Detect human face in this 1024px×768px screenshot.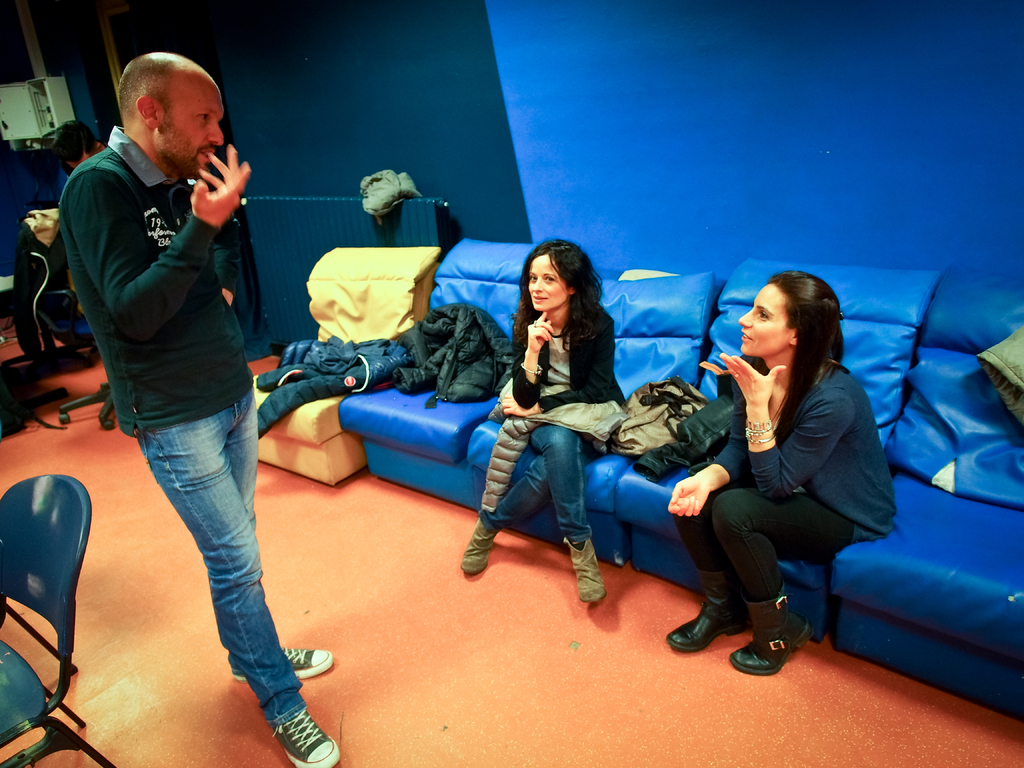
Detection: pyautogui.locateOnScreen(158, 69, 225, 175).
